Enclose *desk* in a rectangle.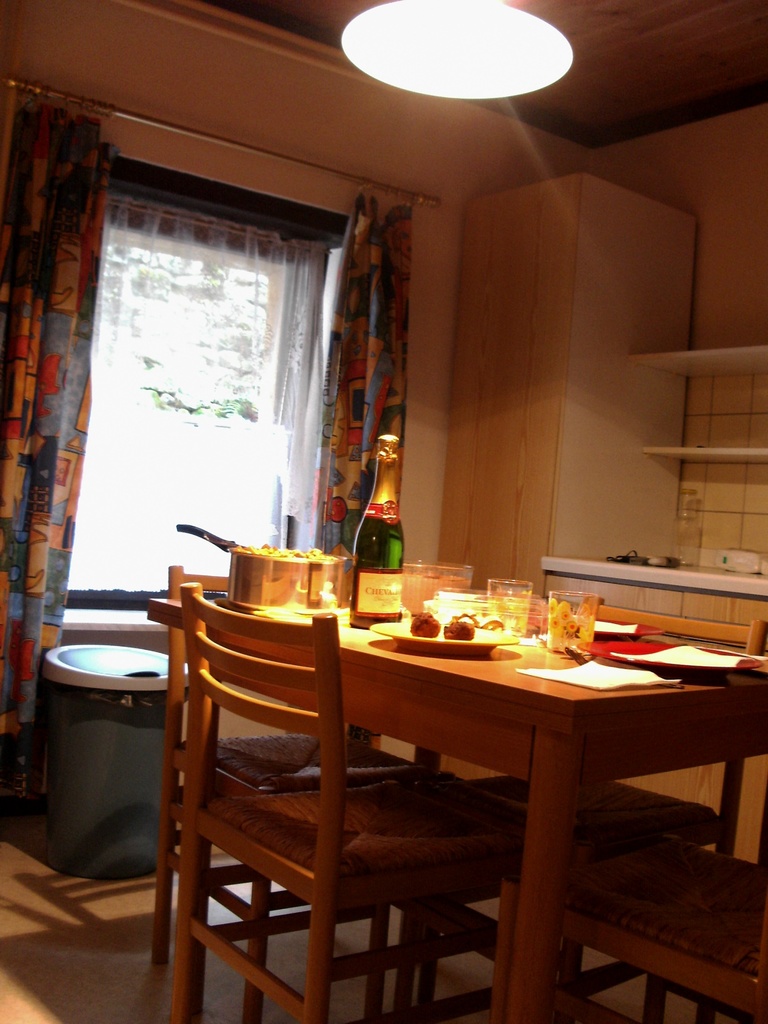
box(154, 579, 767, 1023).
